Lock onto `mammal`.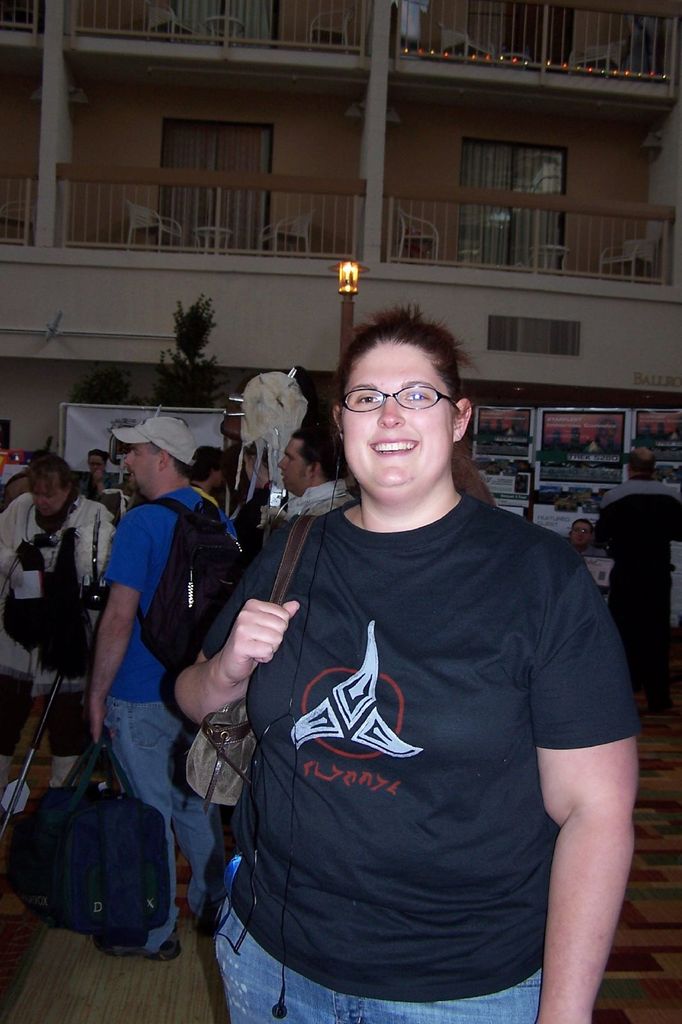
Locked: 591 442 681 730.
